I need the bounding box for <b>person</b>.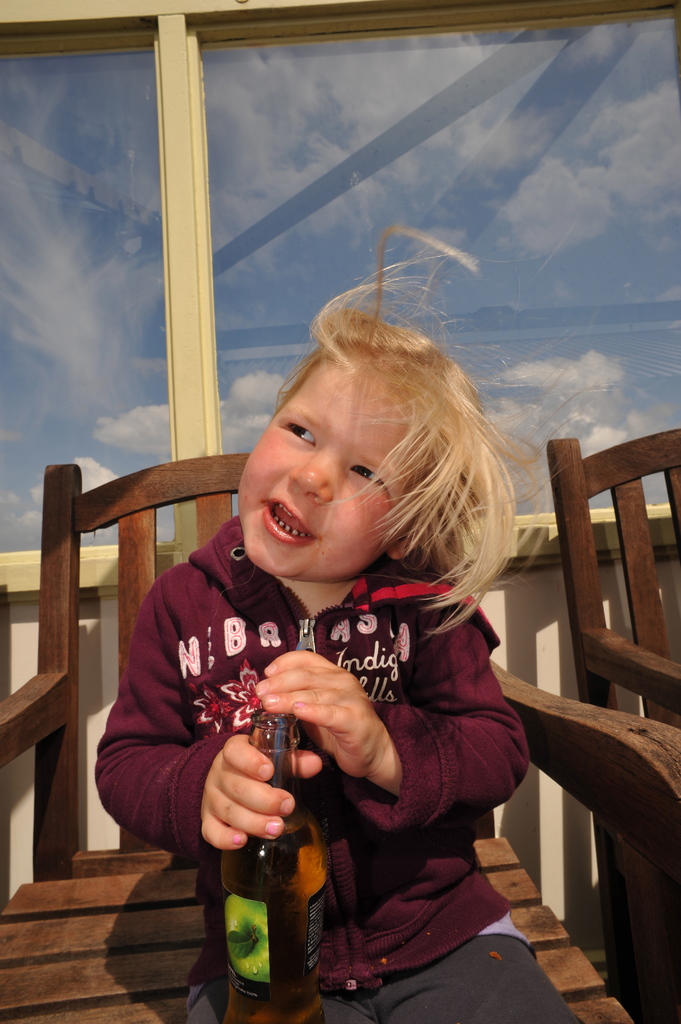
Here it is: bbox(95, 247, 548, 1004).
